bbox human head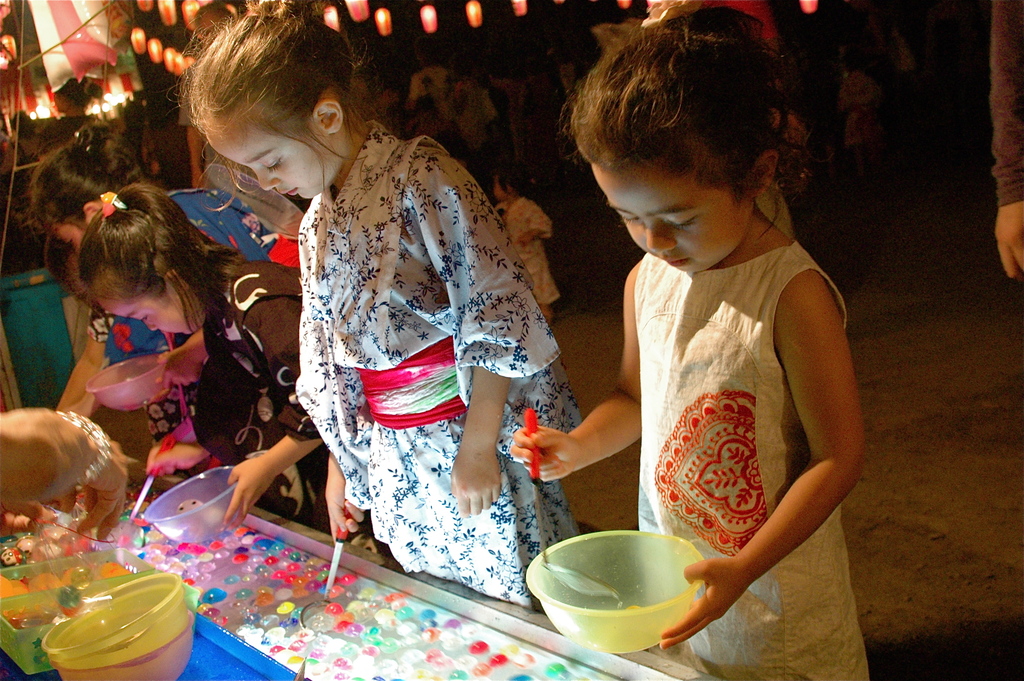
168:0:372:198
